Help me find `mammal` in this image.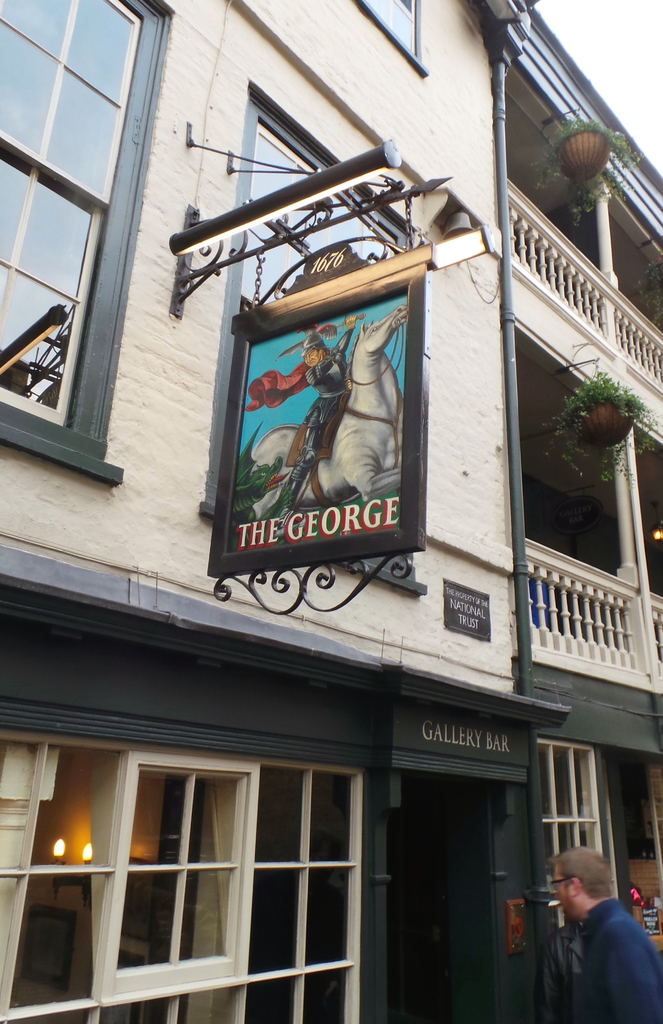
Found it: {"left": 538, "top": 843, "right": 662, "bottom": 1023}.
